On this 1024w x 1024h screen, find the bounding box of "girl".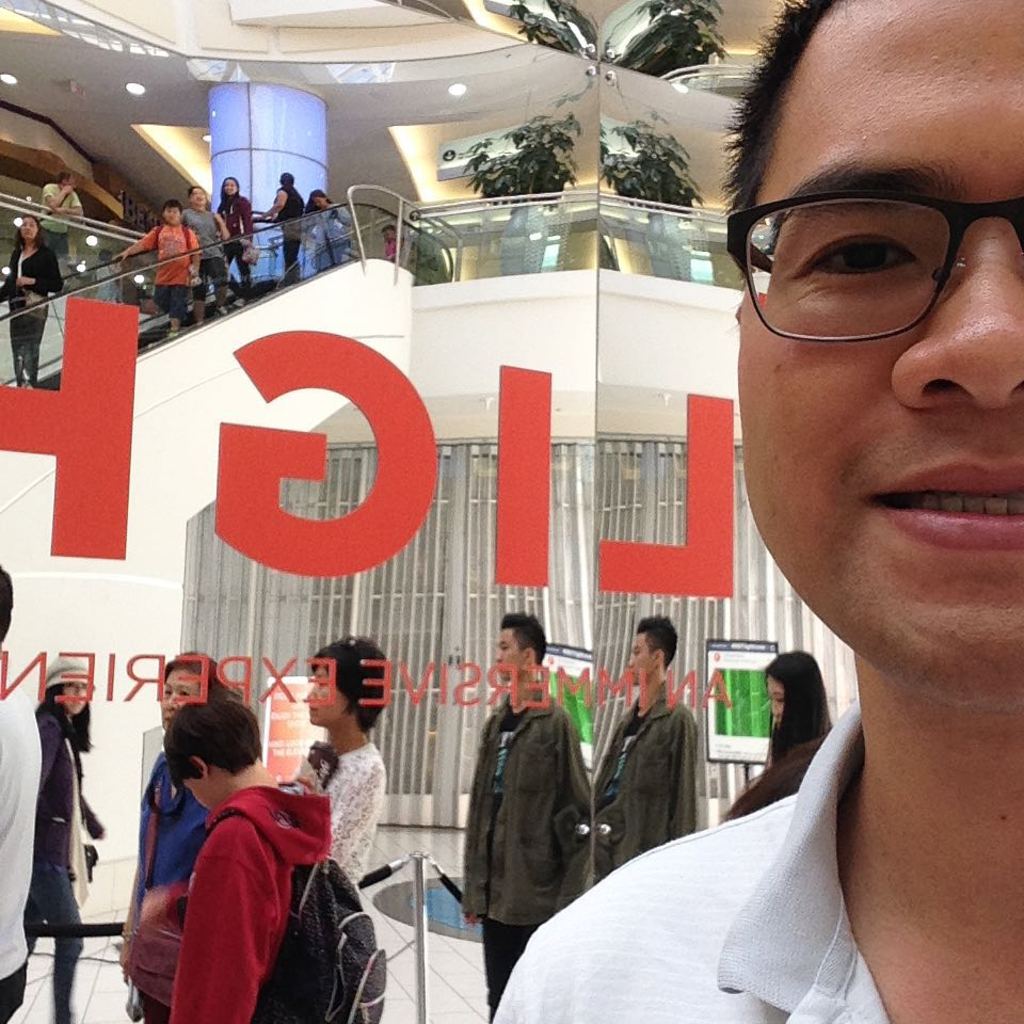
Bounding box: l=212, t=172, r=260, b=314.
